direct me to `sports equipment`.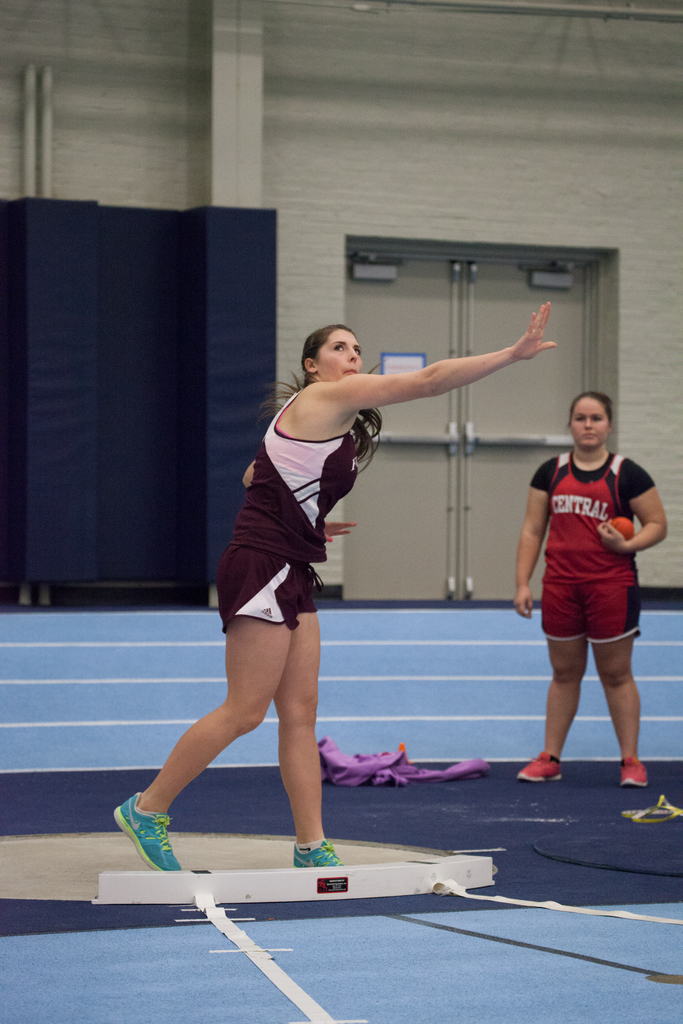
Direction: rect(295, 829, 340, 870).
